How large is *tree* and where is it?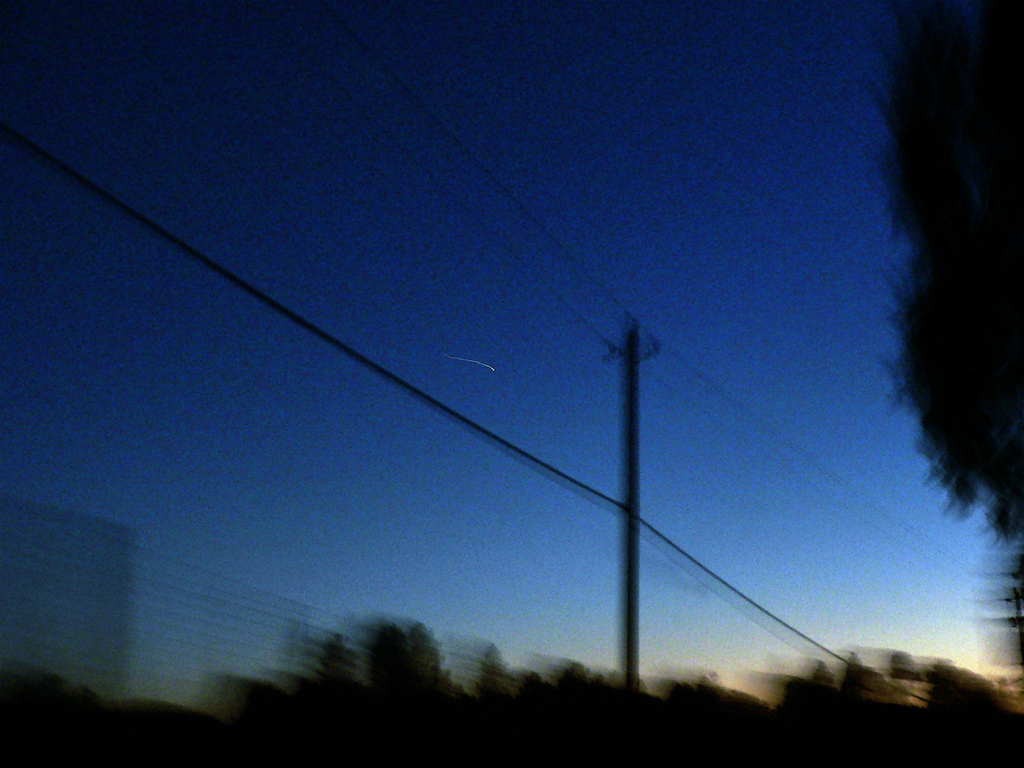
Bounding box: [left=865, top=0, right=1023, bottom=577].
